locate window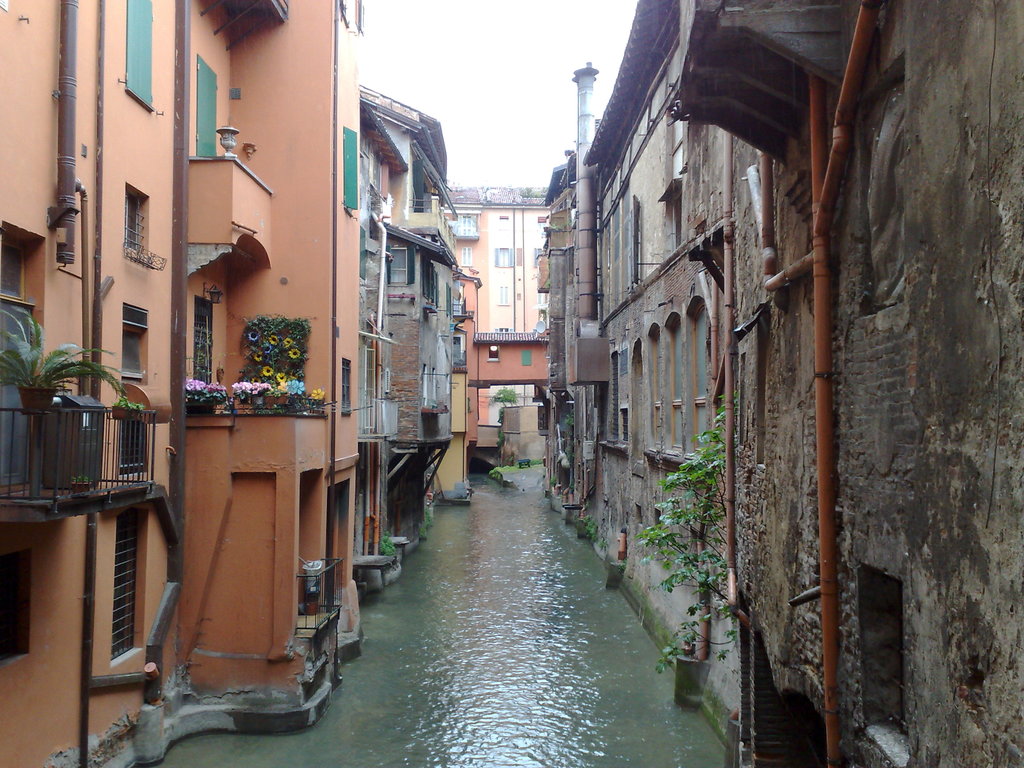
x1=857, y1=563, x2=908, y2=767
